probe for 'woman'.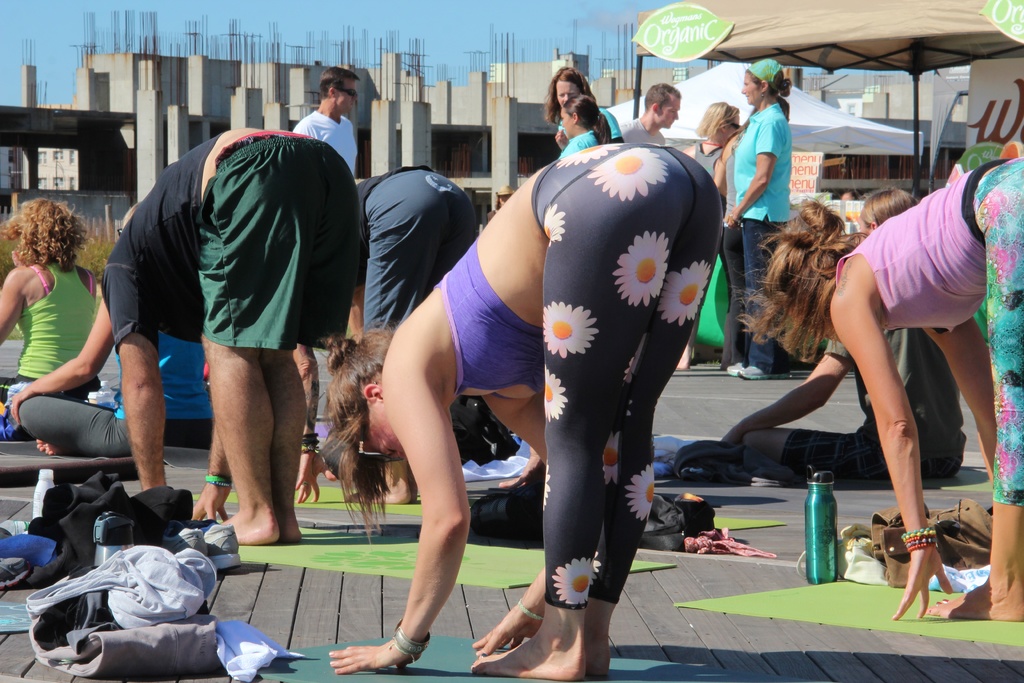
Probe result: (left=318, top=142, right=723, bottom=682).
